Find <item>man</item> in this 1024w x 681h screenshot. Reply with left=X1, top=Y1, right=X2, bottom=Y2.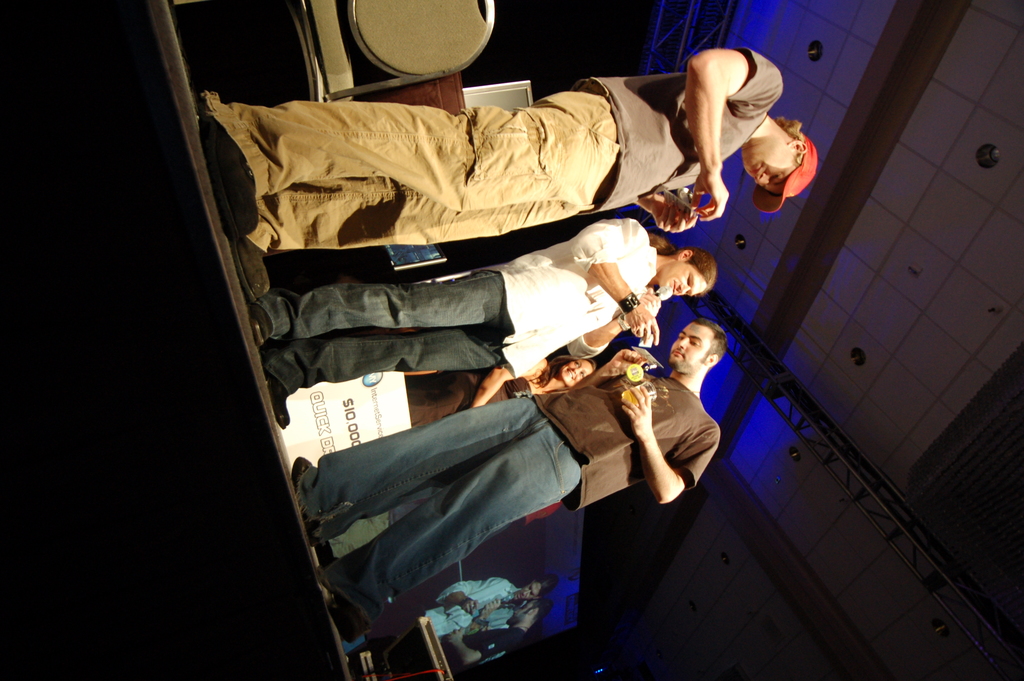
left=414, top=578, right=561, bottom=634.
